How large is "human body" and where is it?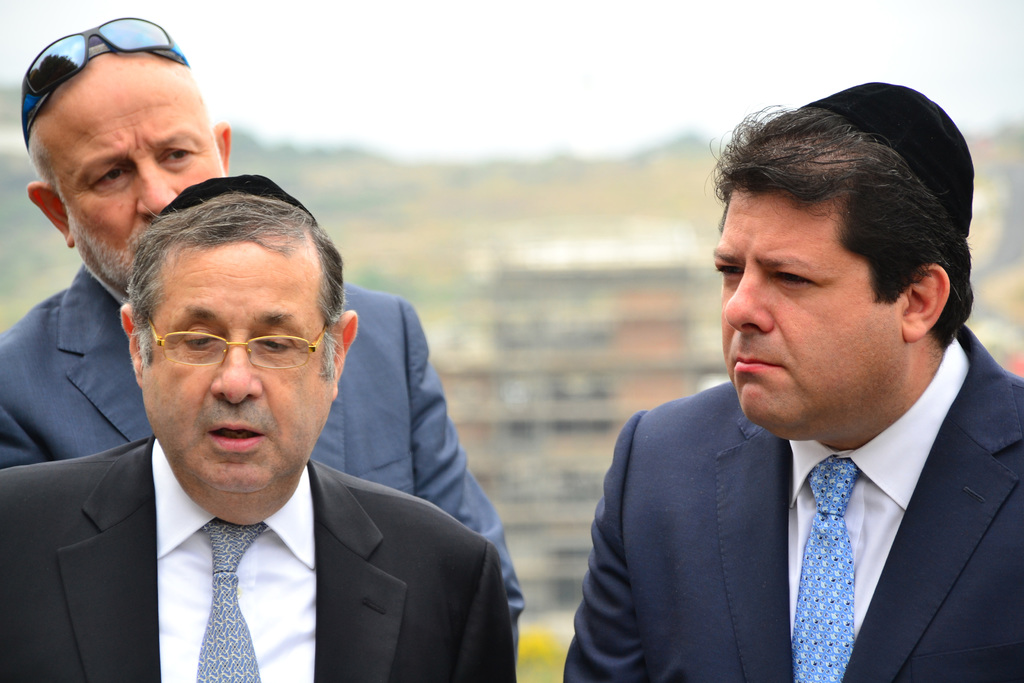
Bounding box: (564, 91, 1023, 682).
